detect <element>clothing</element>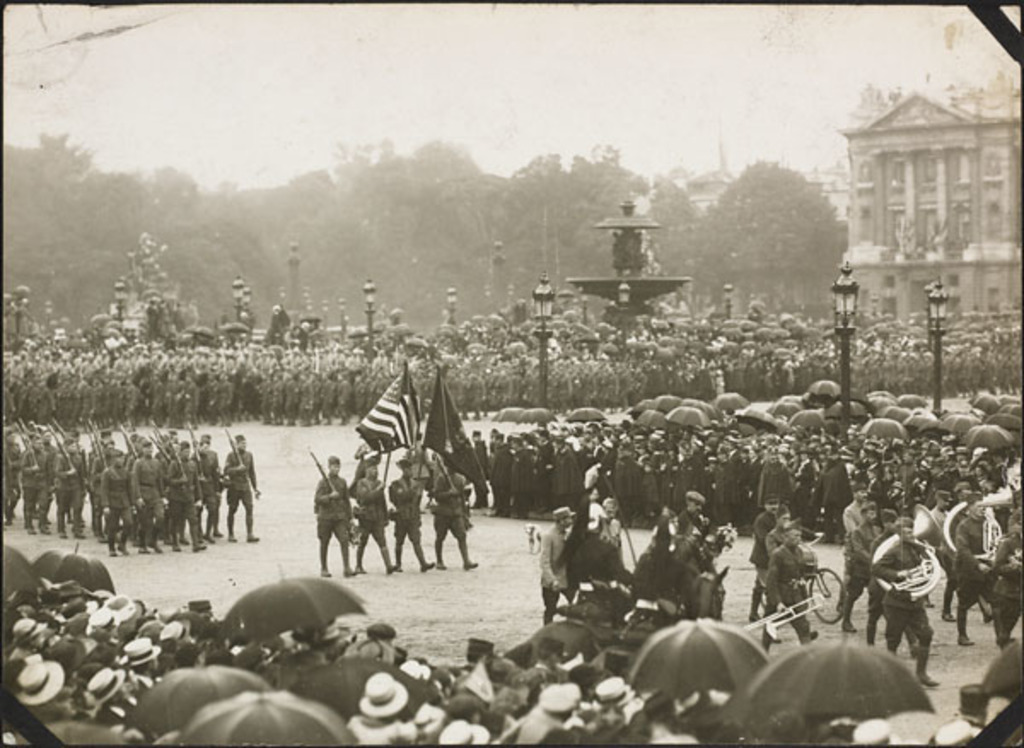
detection(749, 509, 770, 587)
